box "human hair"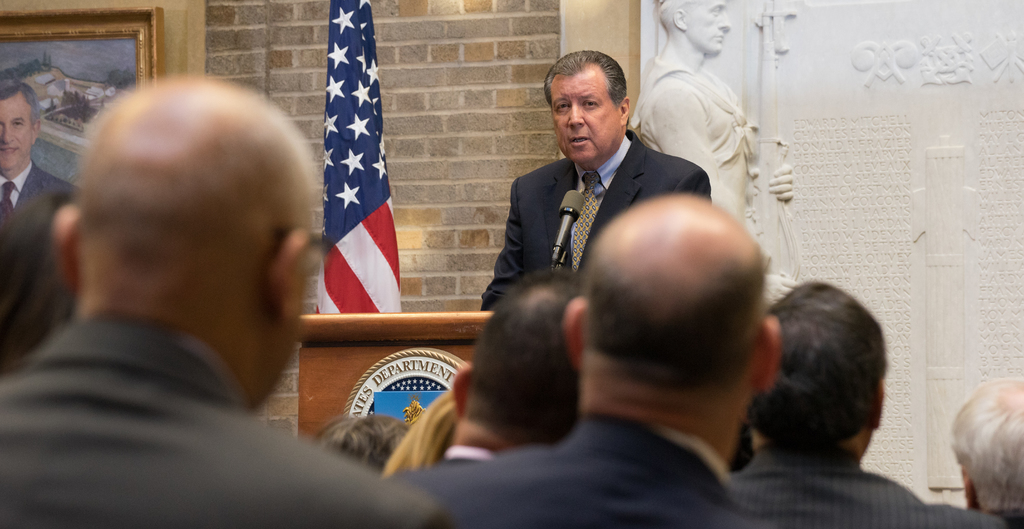
{"left": 945, "top": 374, "right": 1023, "bottom": 510}
